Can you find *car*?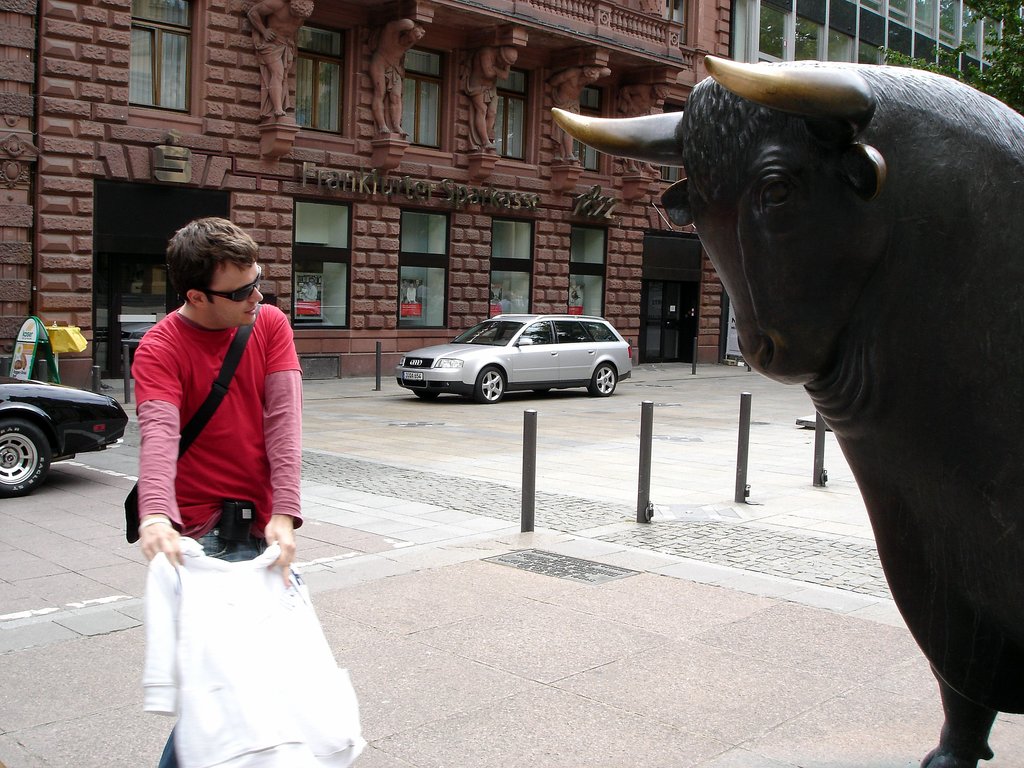
Yes, bounding box: 386,303,640,403.
